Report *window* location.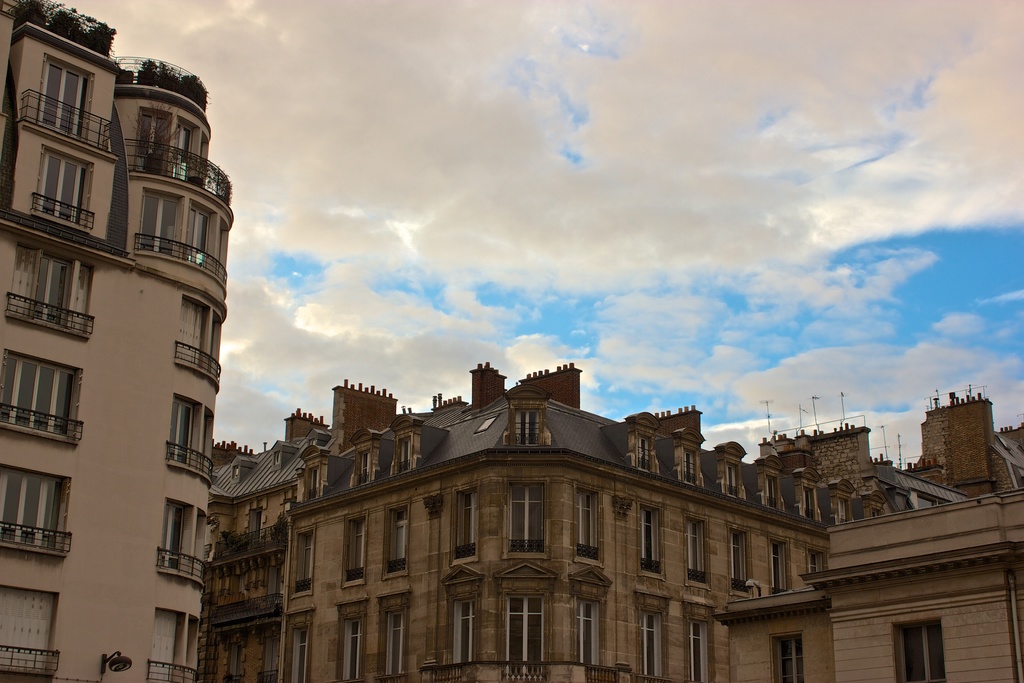
Report: [x1=806, y1=549, x2=829, y2=591].
